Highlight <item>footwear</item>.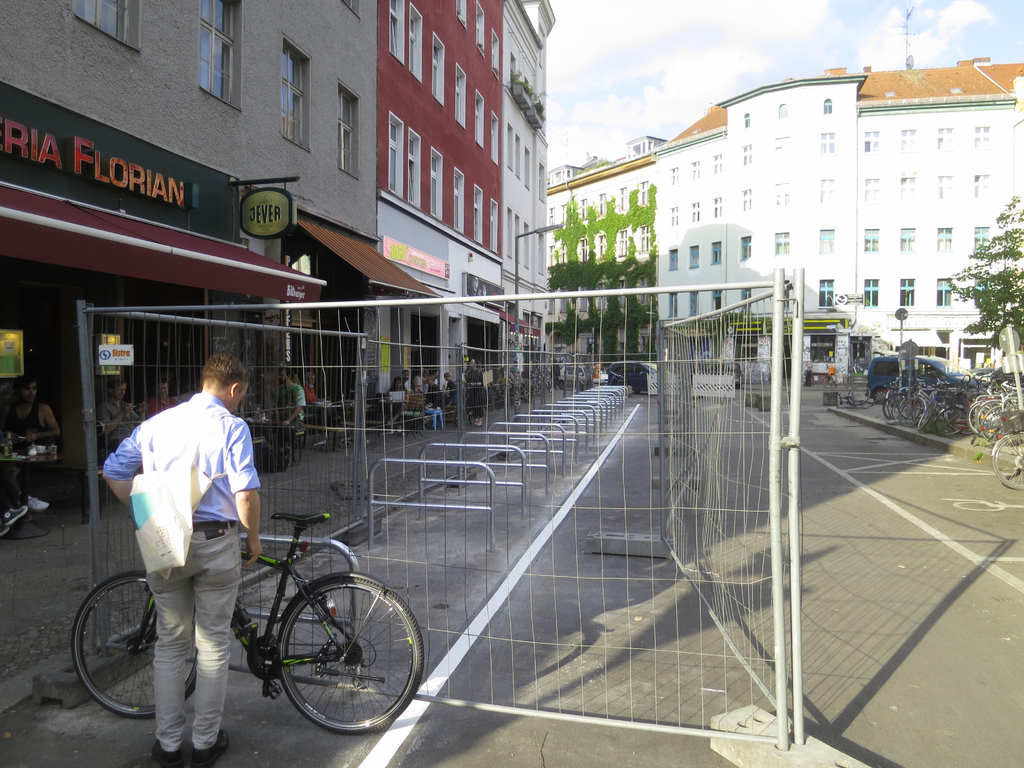
Highlighted region: 154/739/187/767.
